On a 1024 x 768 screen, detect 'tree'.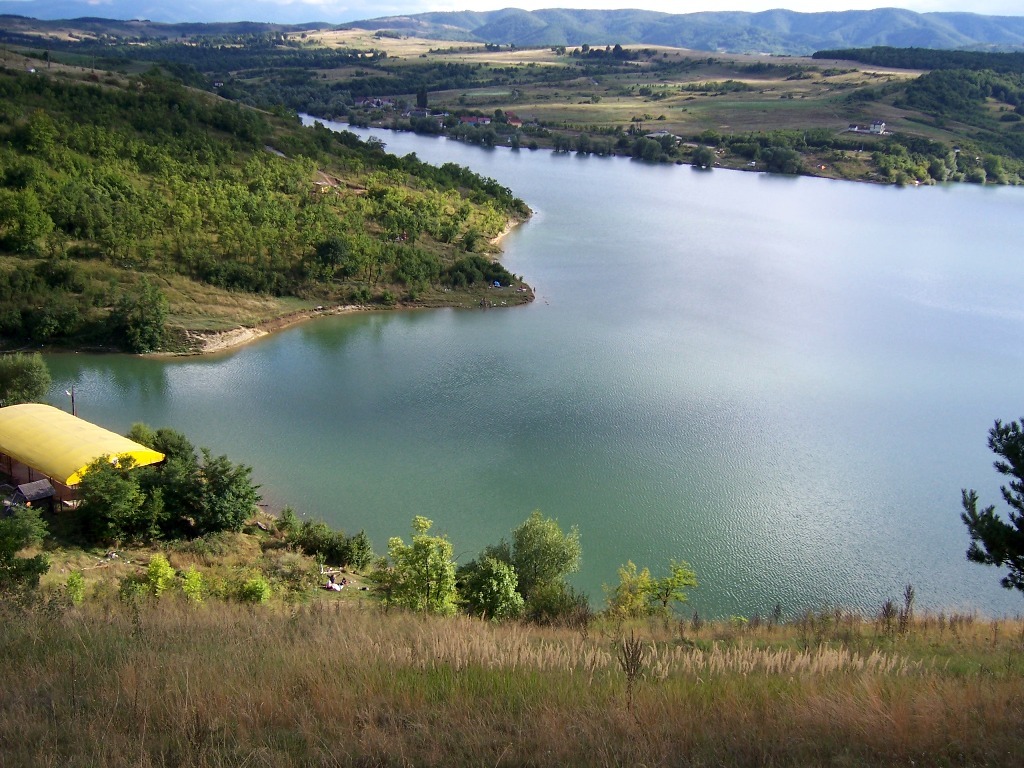
(177, 560, 207, 610).
